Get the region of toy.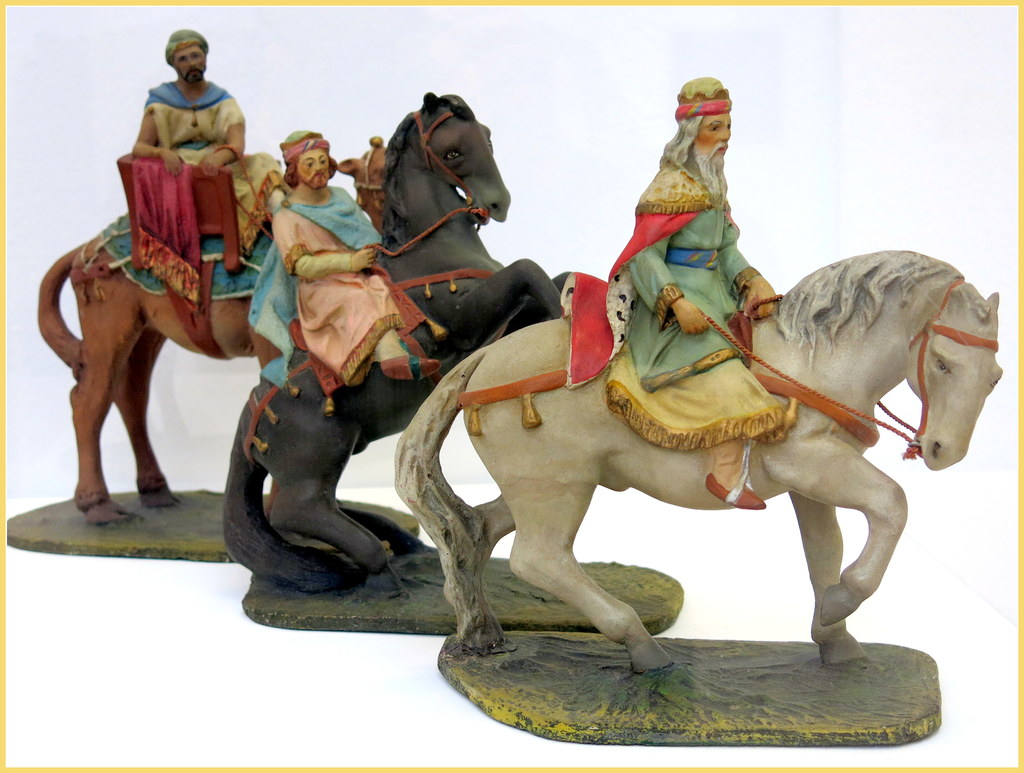
<box>274,128,451,385</box>.
